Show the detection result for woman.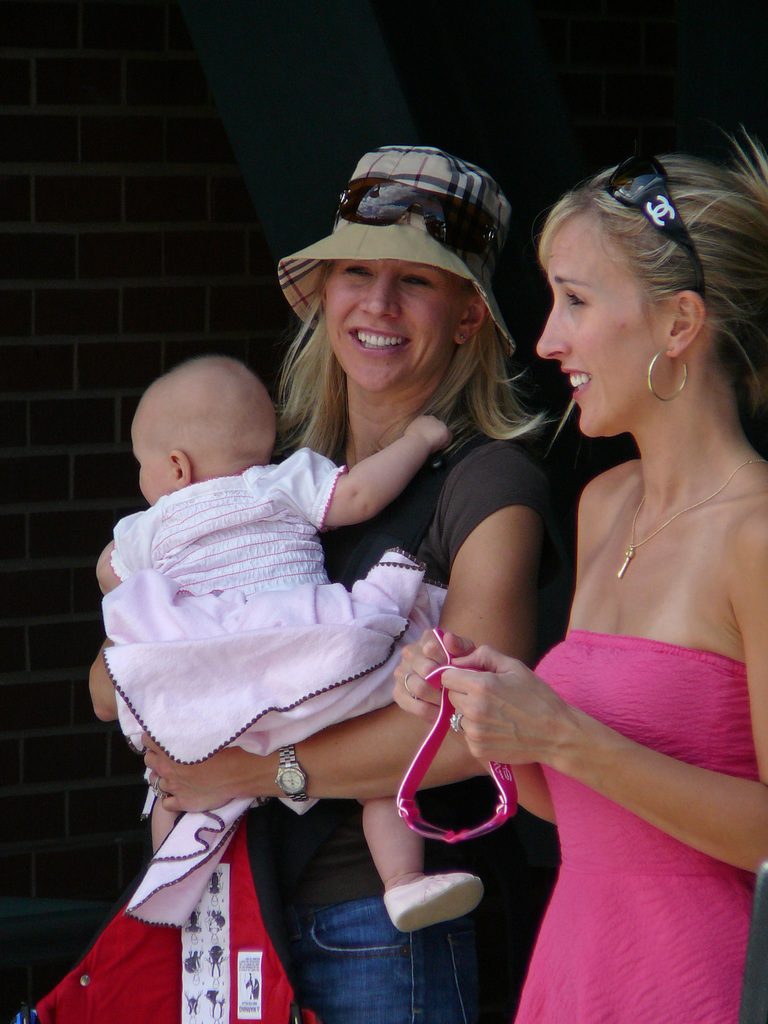
rect(500, 68, 767, 1000).
